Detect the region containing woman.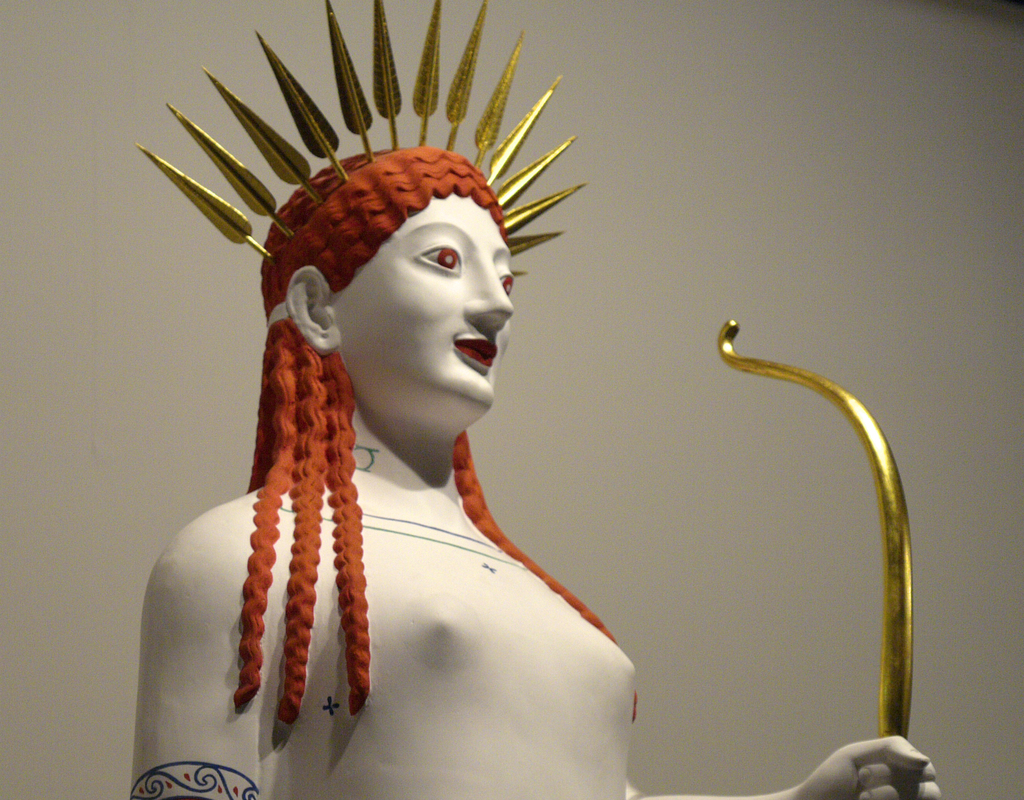
bbox=[129, 63, 702, 776].
